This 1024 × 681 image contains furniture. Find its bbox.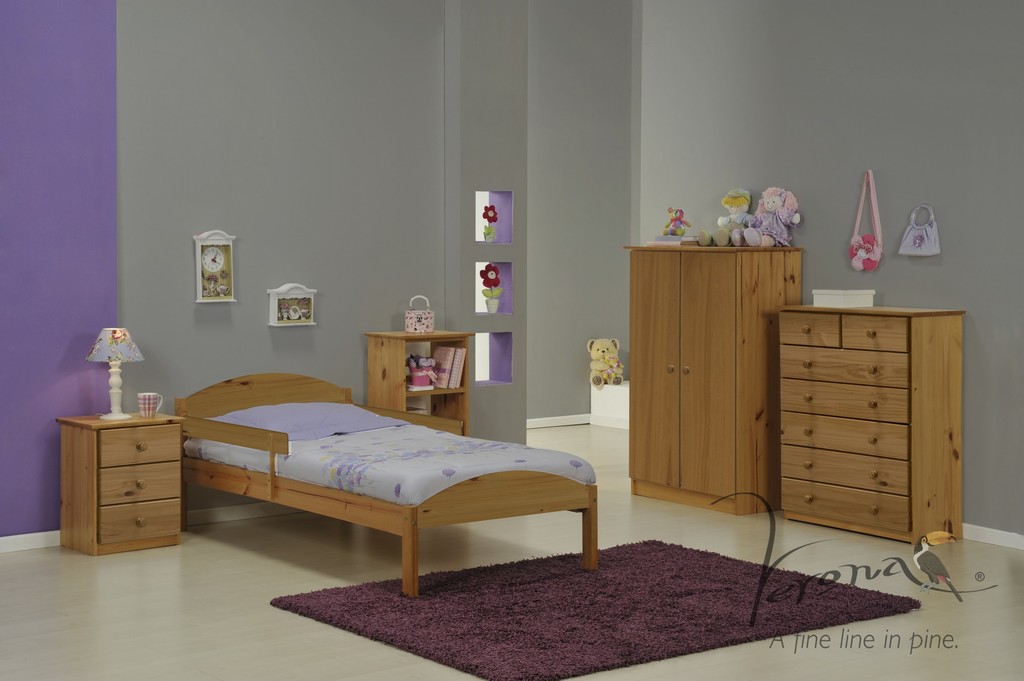
box=[364, 332, 474, 438].
